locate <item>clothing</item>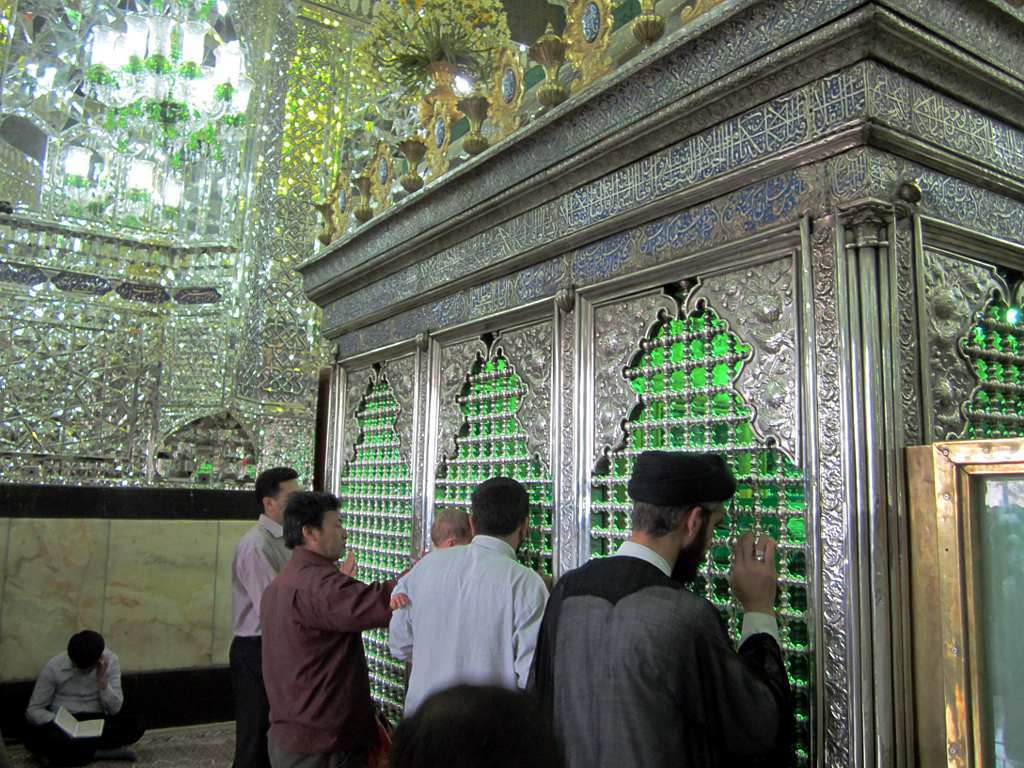
bbox=[380, 530, 552, 733]
